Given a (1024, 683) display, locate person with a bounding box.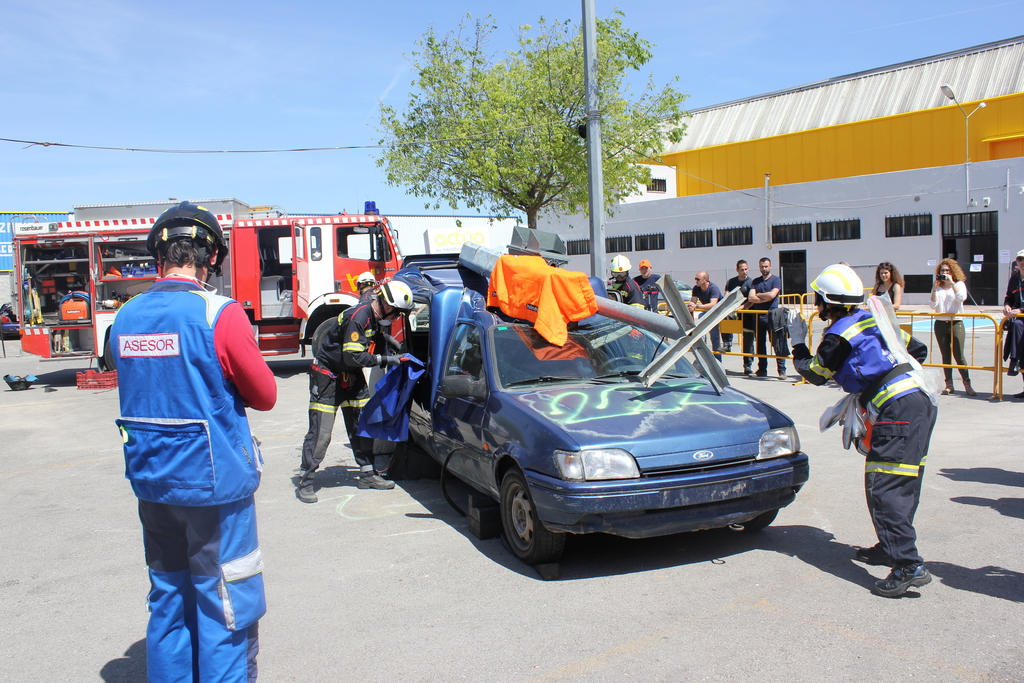
Located: 831, 251, 941, 589.
